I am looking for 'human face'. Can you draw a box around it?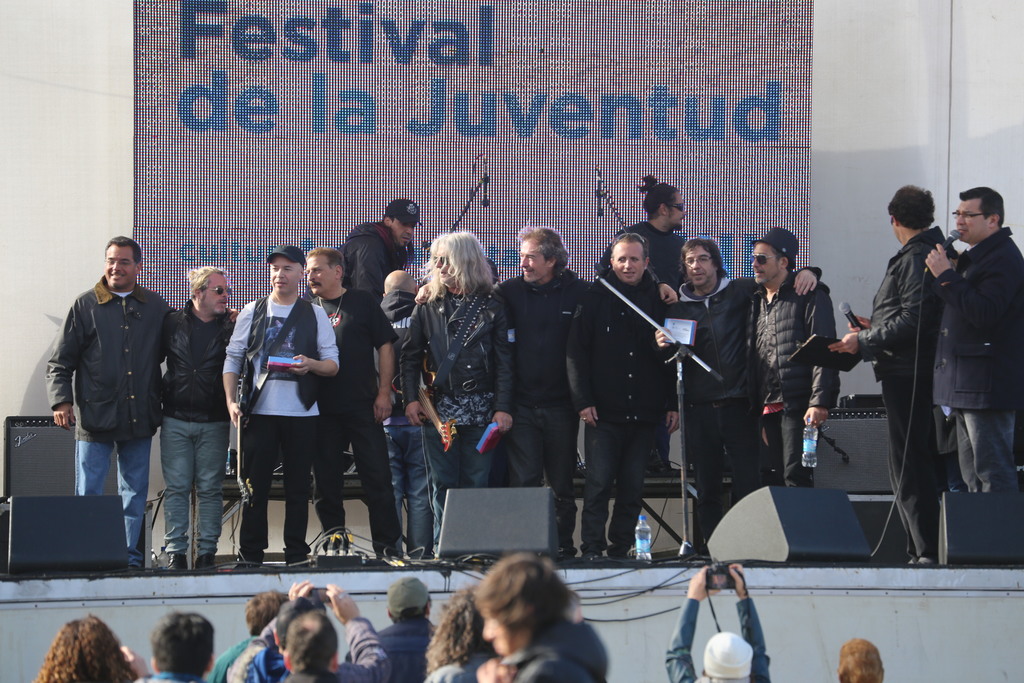
Sure, the bounding box is select_region(521, 236, 548, 279).
